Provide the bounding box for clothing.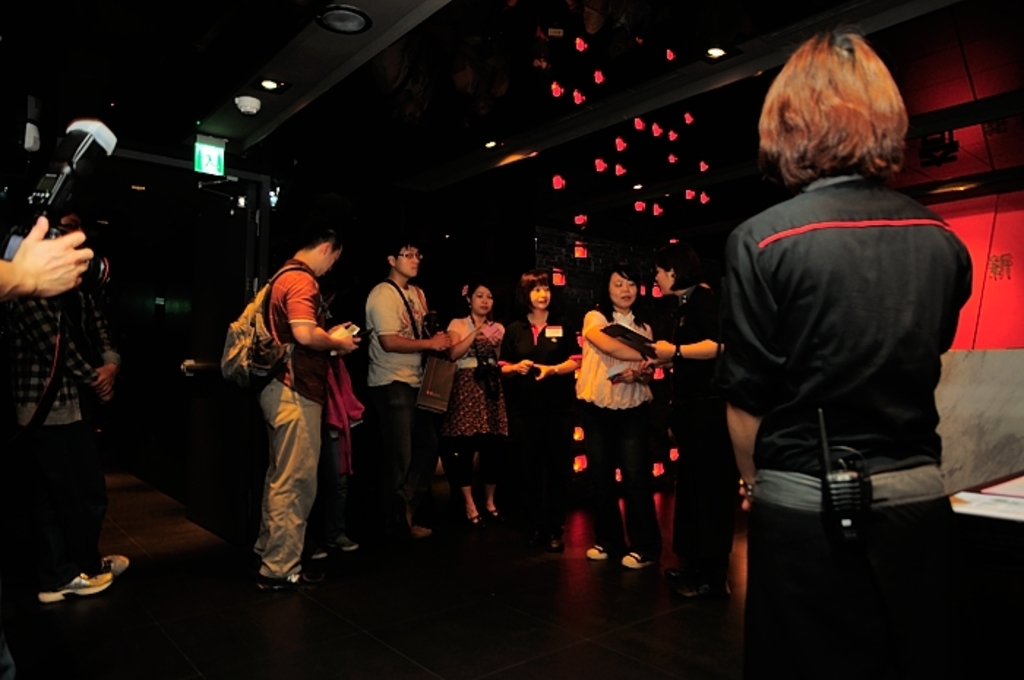
left=448, top=310, right=509, bottom=486.
